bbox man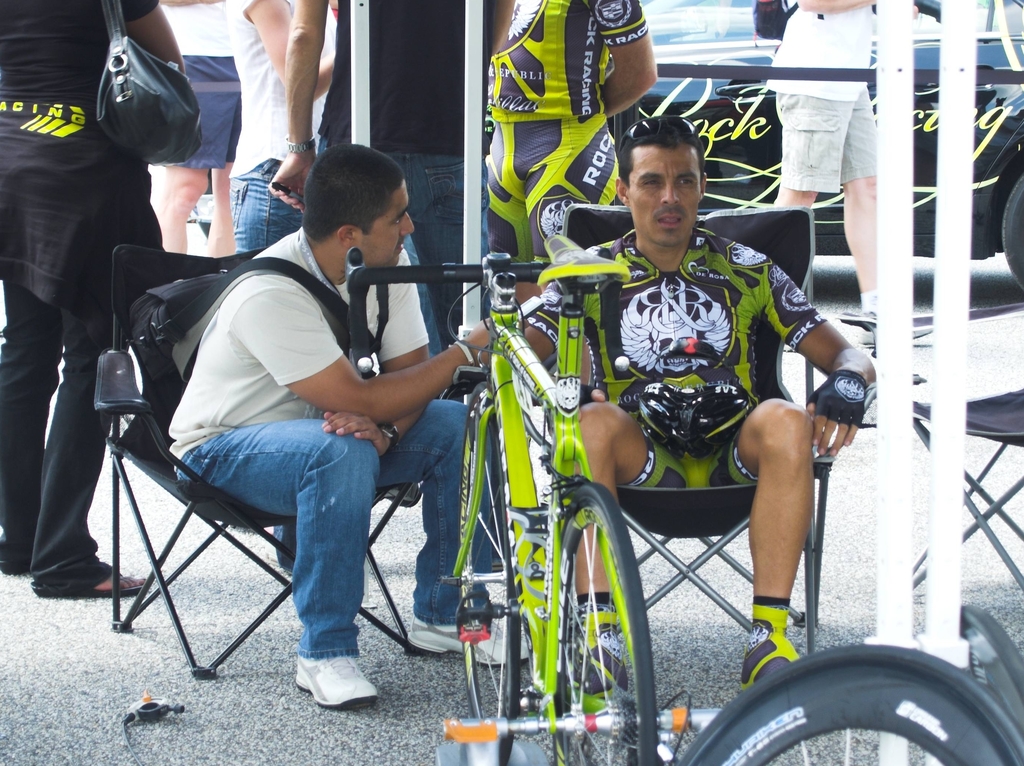
(x1=175, y1=142, x2=529, y2=710)
